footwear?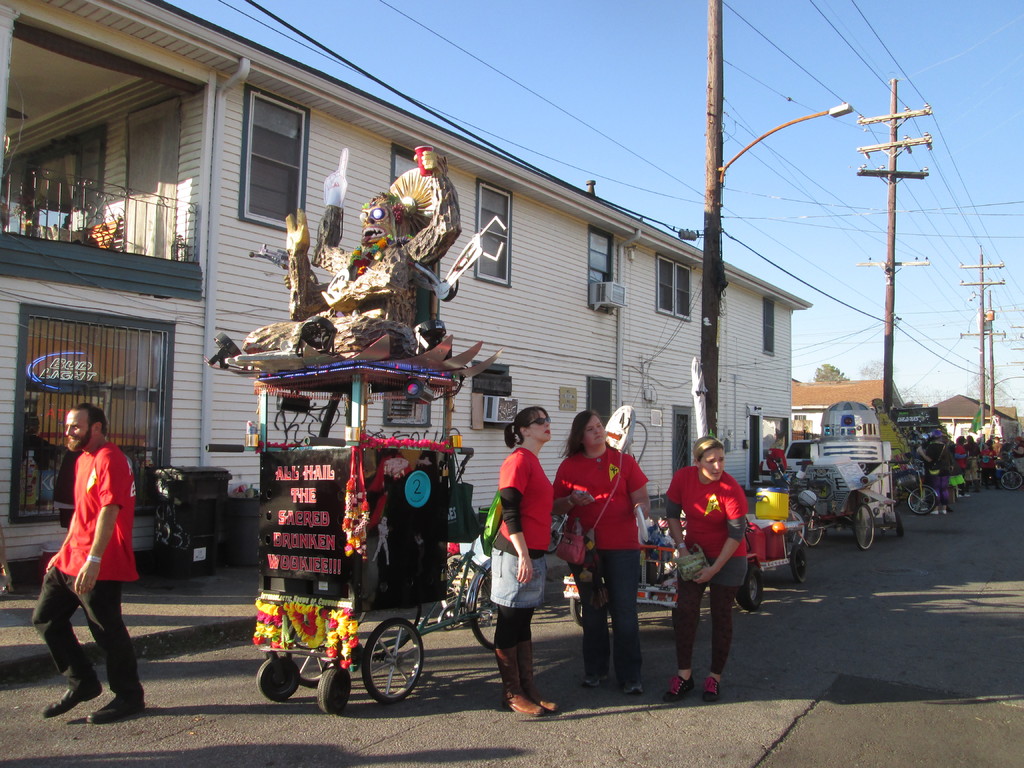
crop(620, 676, 642, 694)
